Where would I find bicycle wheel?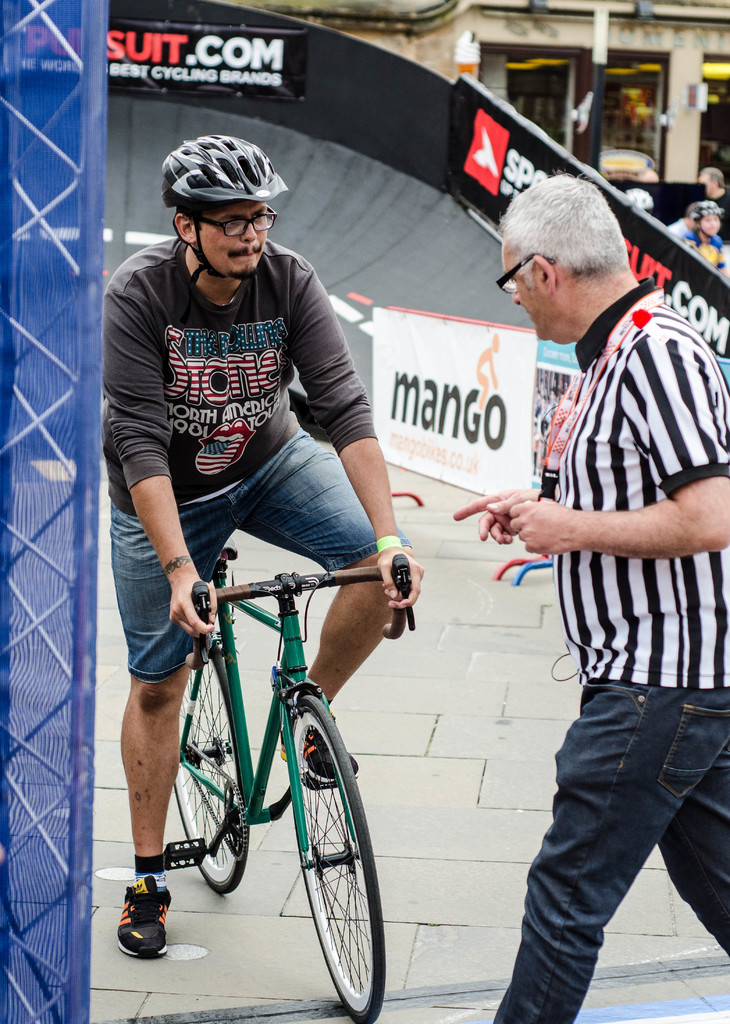
At crop(174, 657, 247, 895).
